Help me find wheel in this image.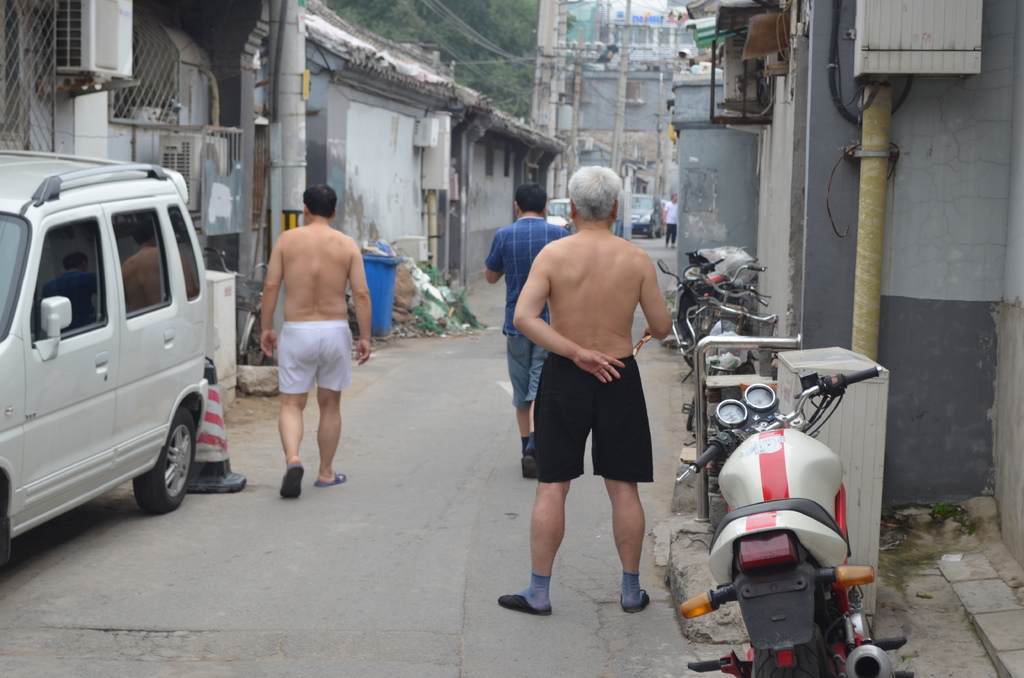
Found it: x1=682 y1=400 x2=697 y2=432.
